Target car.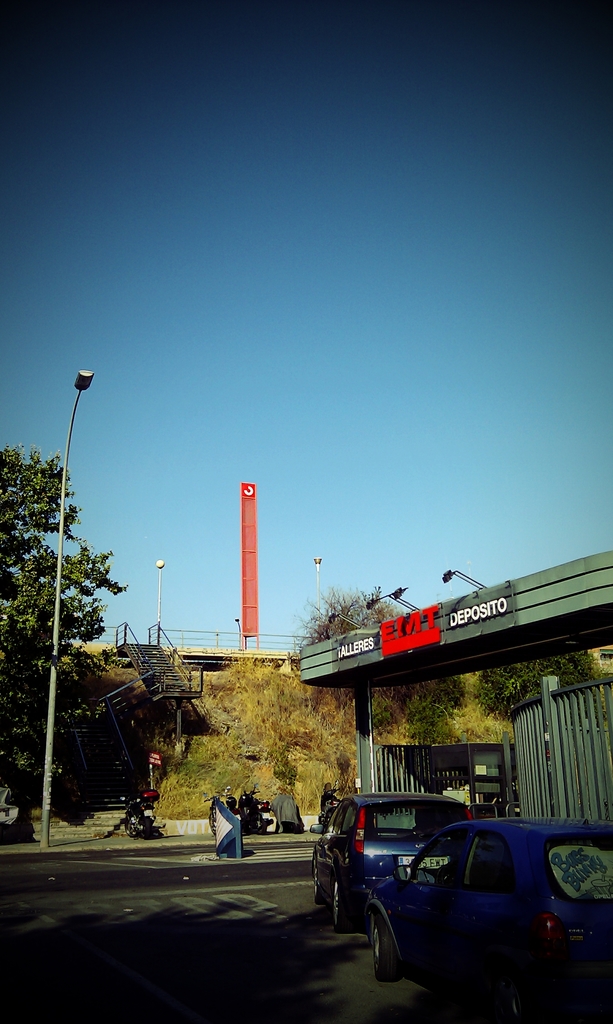
Target region: rect(369, 821, 612, 1023).
